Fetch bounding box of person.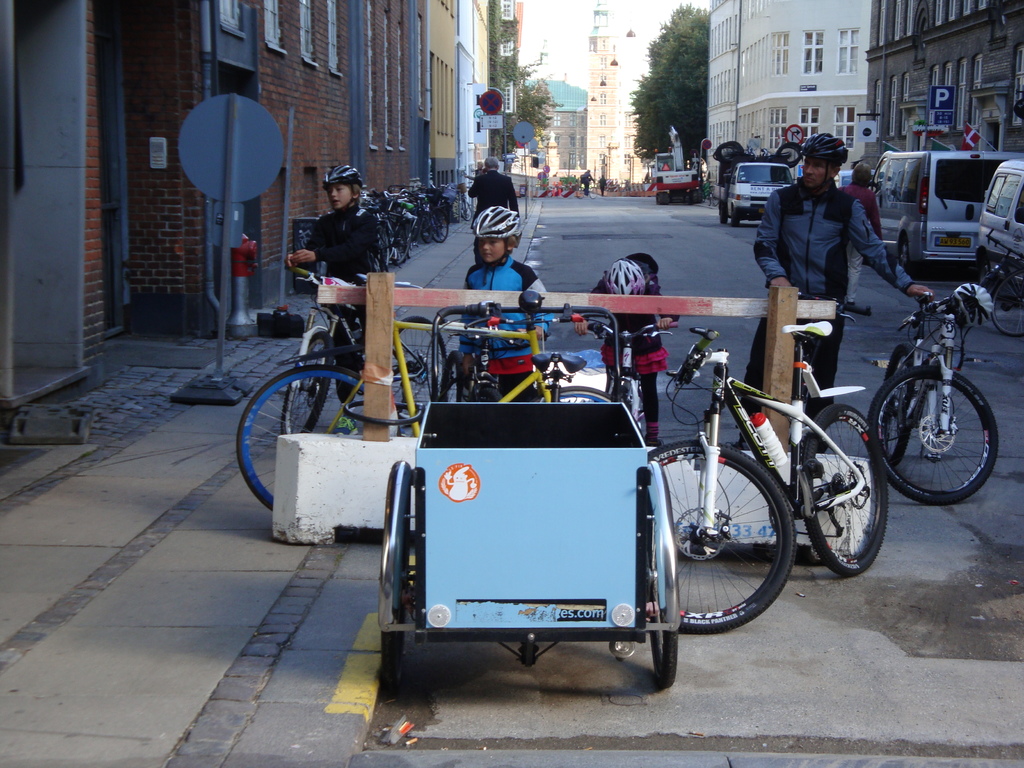
Bbox: 739/130/934/444.
